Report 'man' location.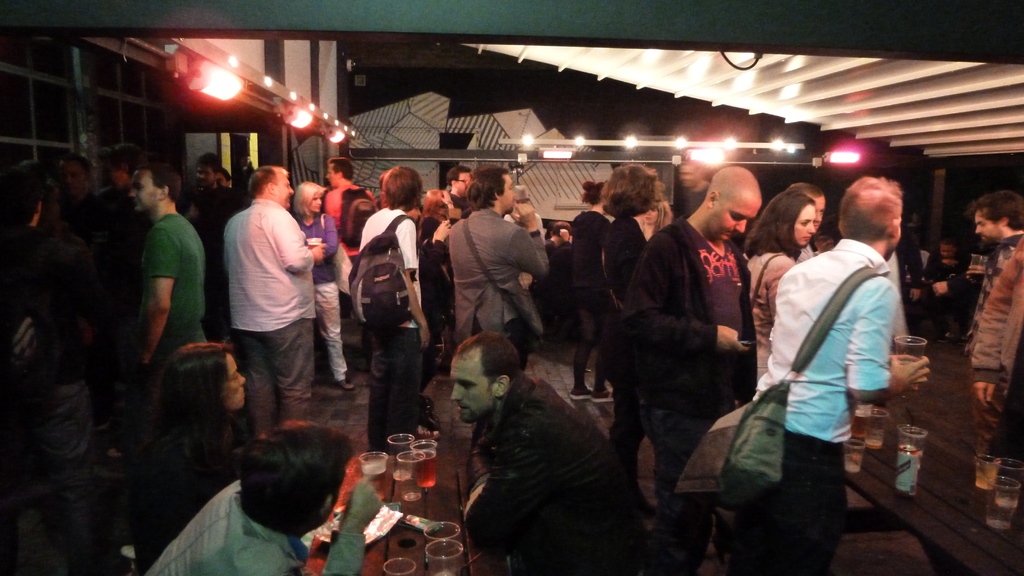
Report: crop(317, 159, 378, 324).
